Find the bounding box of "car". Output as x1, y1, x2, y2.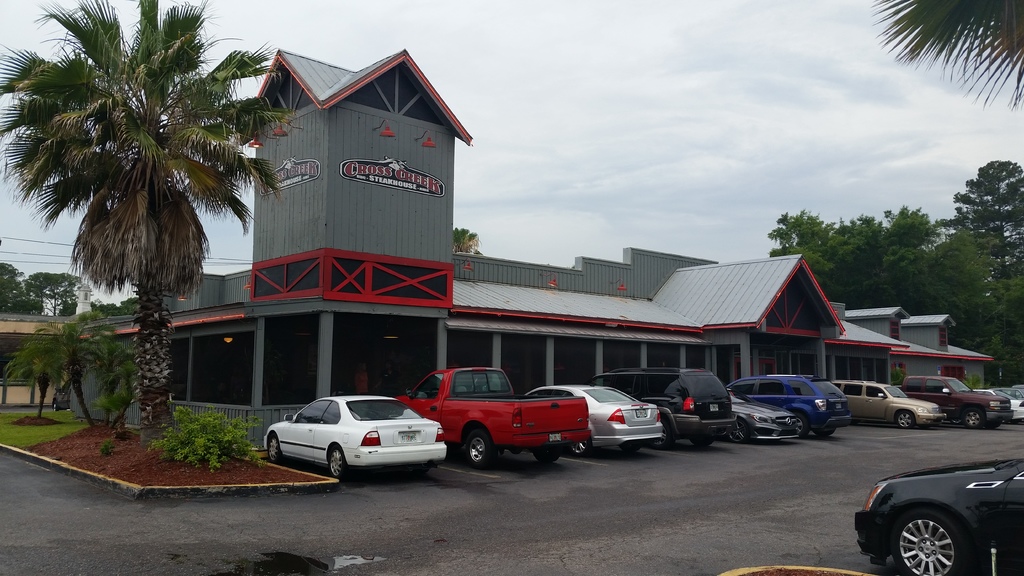
735, 396, 798, 439.
